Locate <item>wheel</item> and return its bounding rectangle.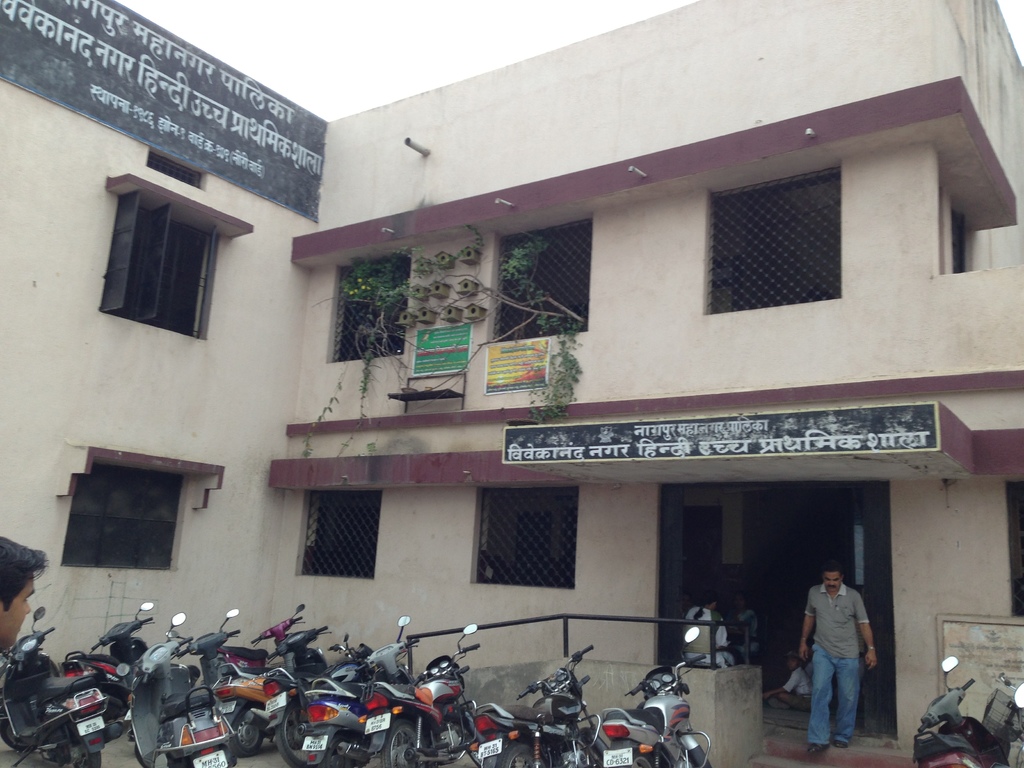
crop(275, 698, 310, 767).
